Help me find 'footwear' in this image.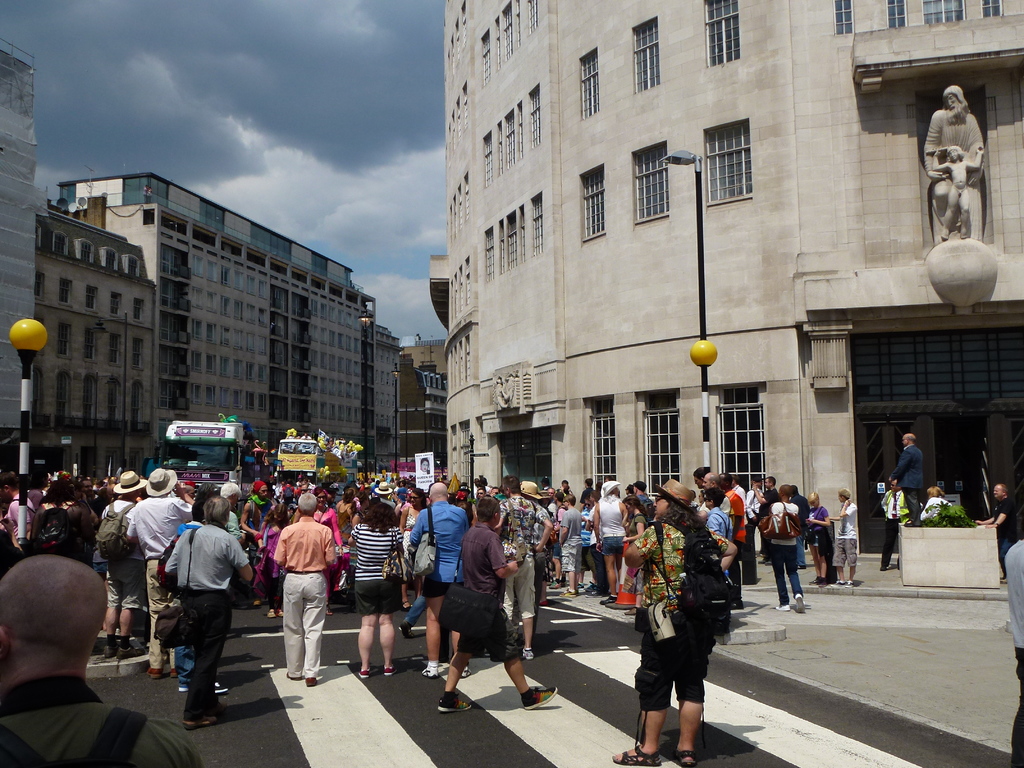
Found it: bbox(577, 584, 582, 590).
